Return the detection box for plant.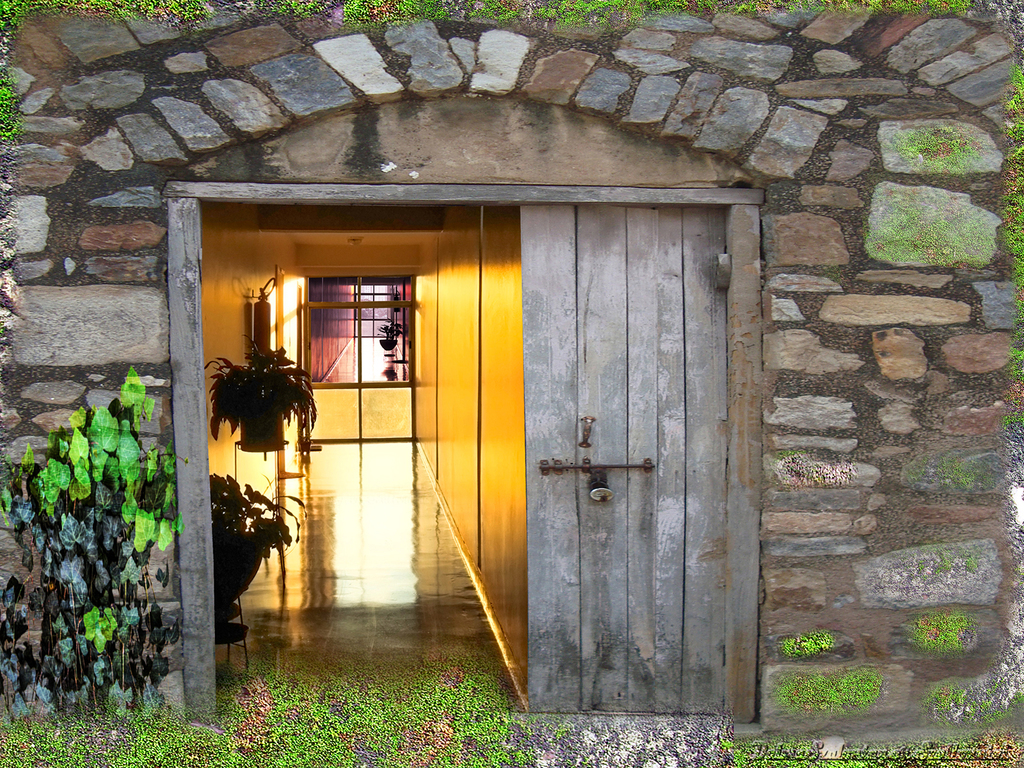
[14,310,213,728].
